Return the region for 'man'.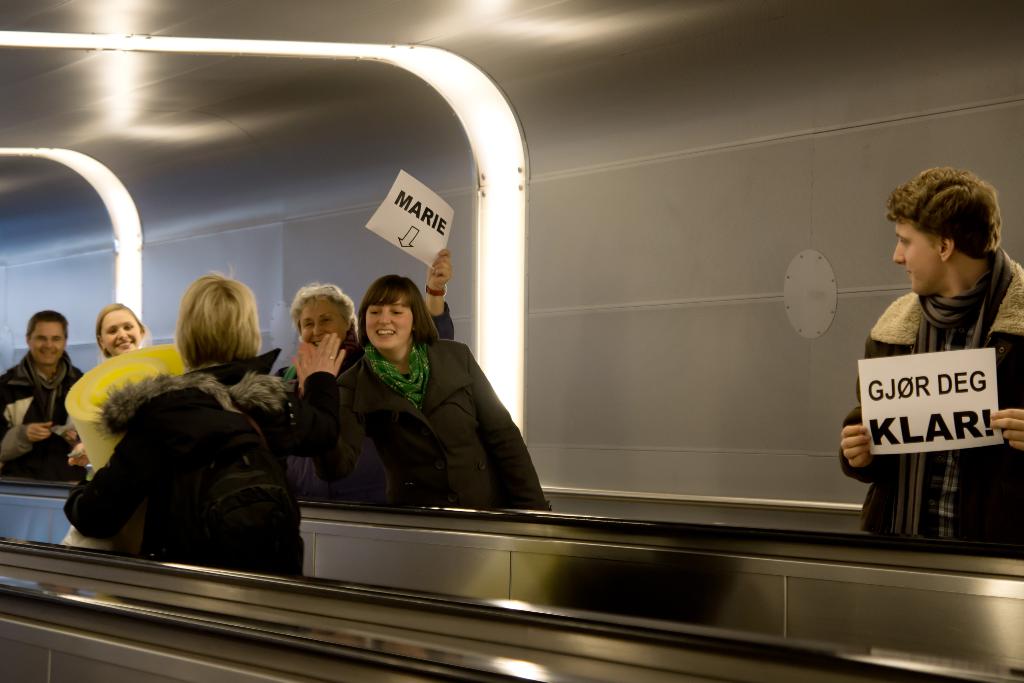
left=838, top=172, right=1023, bottom=543.
